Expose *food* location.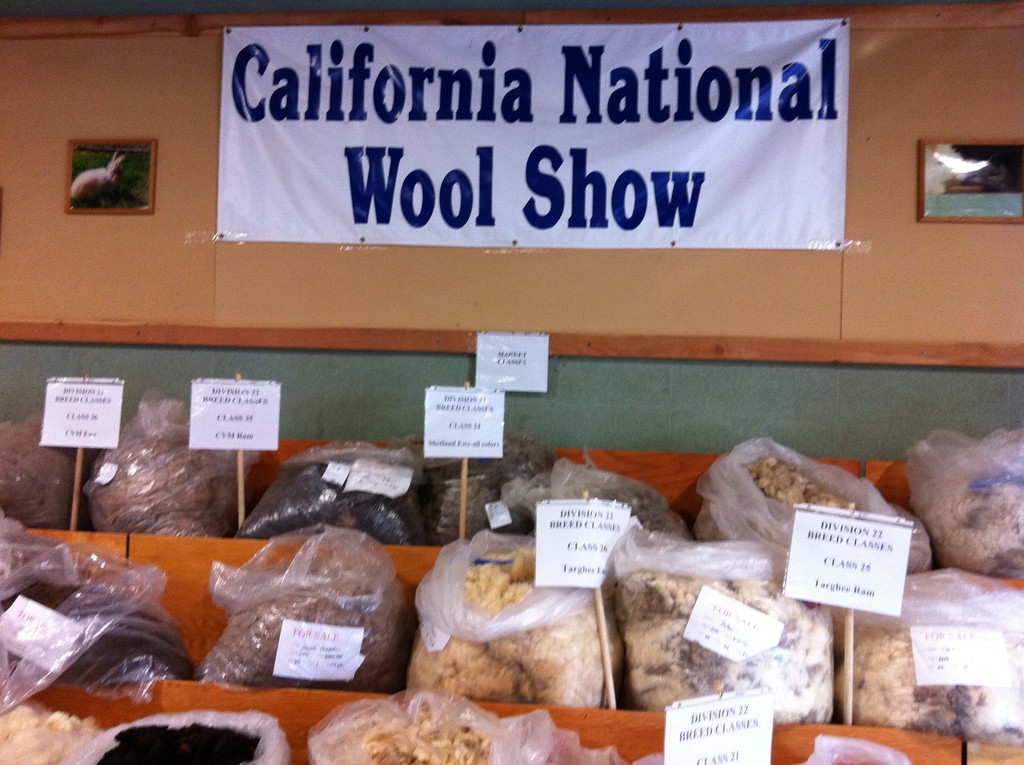
Exposed at rect(87, 724, 266, 764).
